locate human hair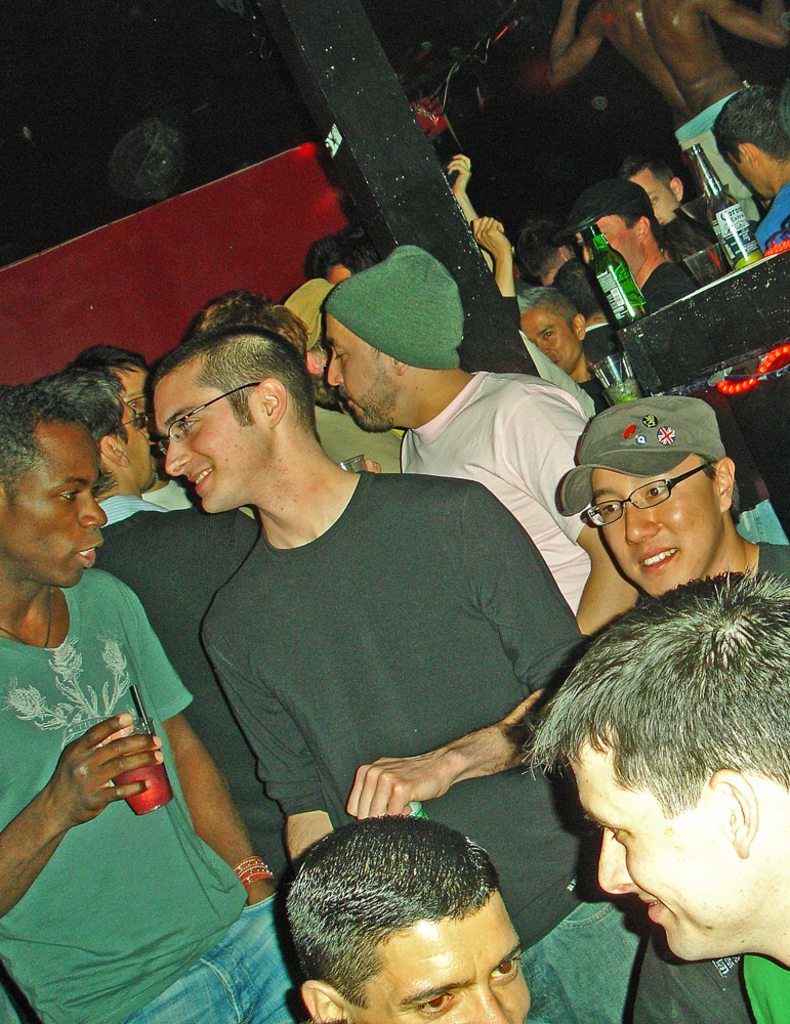
BBox(283, 813, 499, 1002)
